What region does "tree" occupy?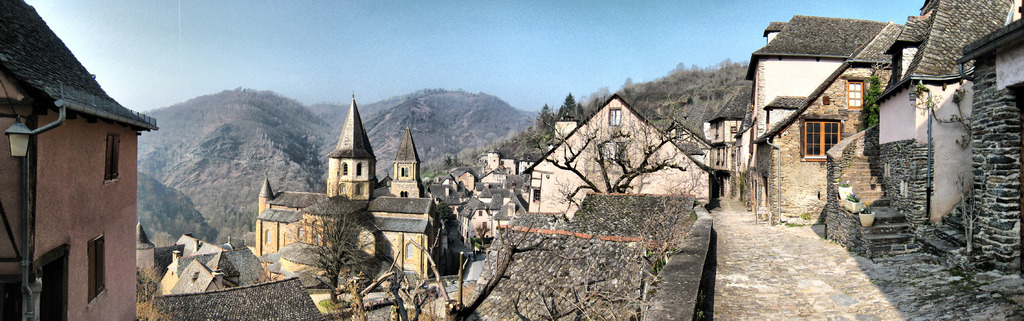
(544,113,707,210).
